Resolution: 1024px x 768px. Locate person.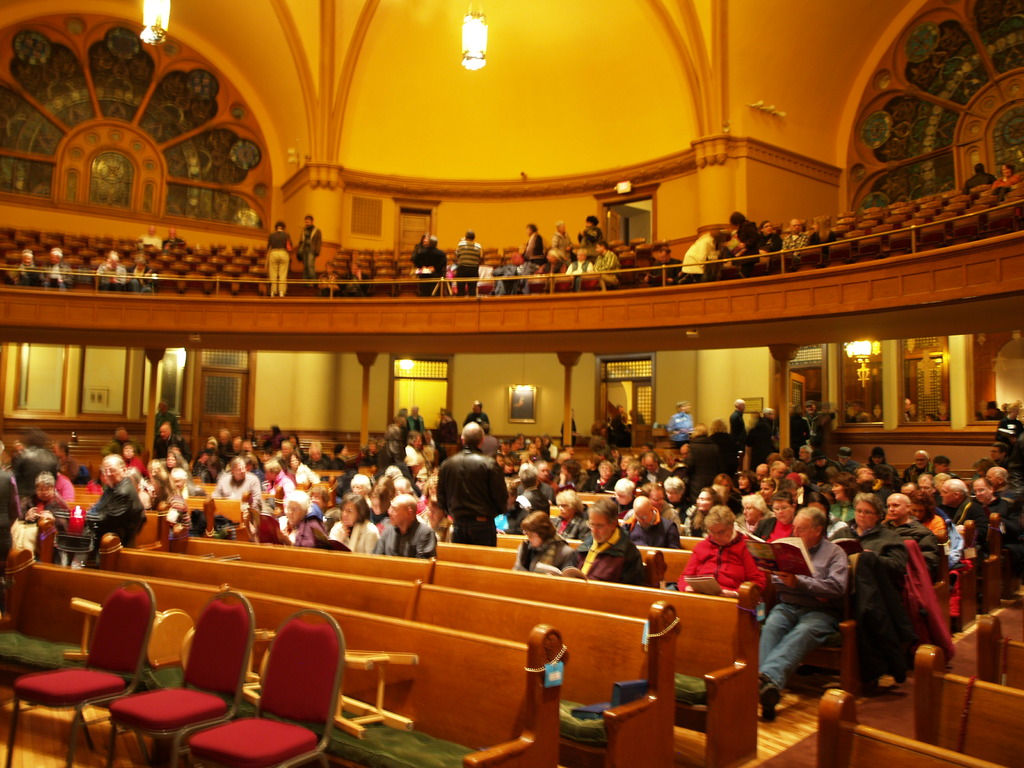
[142,223,161,253].
